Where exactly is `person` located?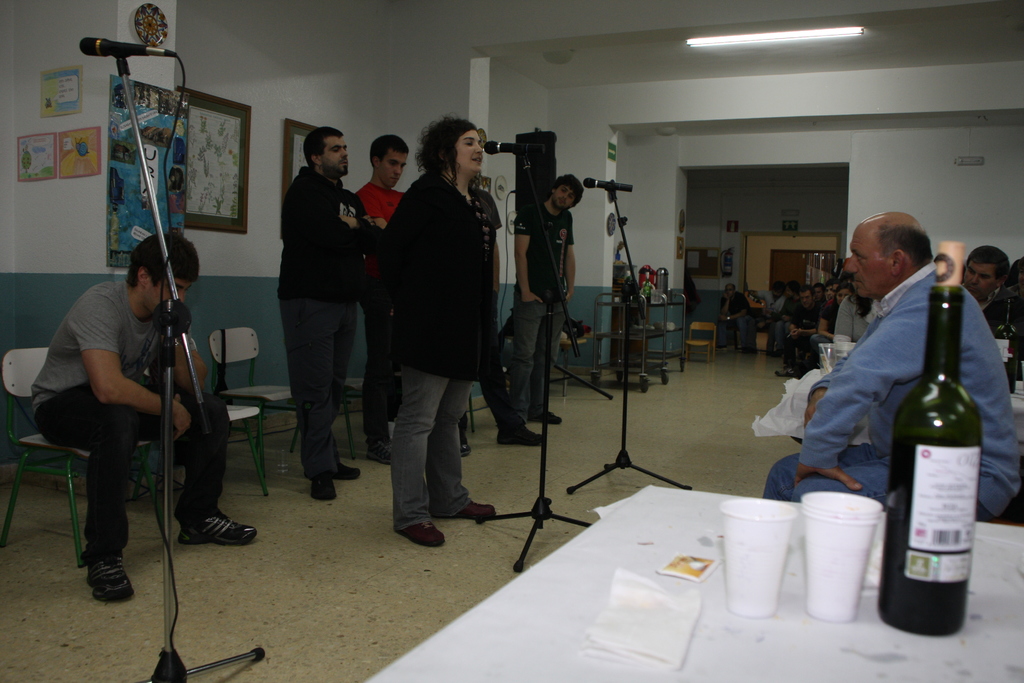
Its bounding box is (51,202,213,611).
